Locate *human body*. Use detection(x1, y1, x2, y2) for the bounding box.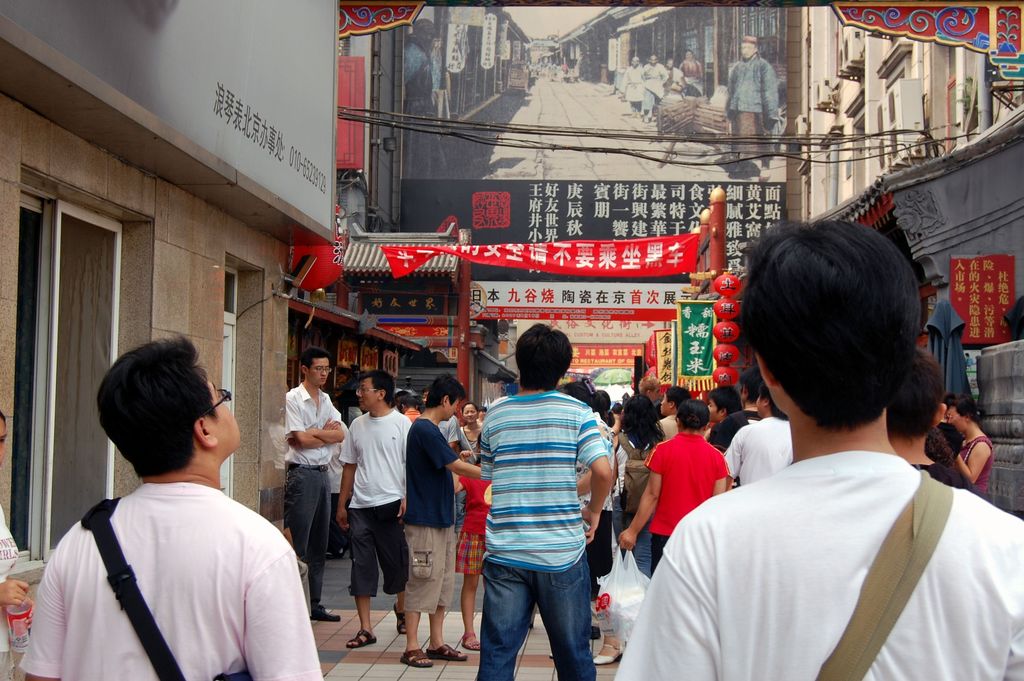
detection(464, 330, 625, 680).
